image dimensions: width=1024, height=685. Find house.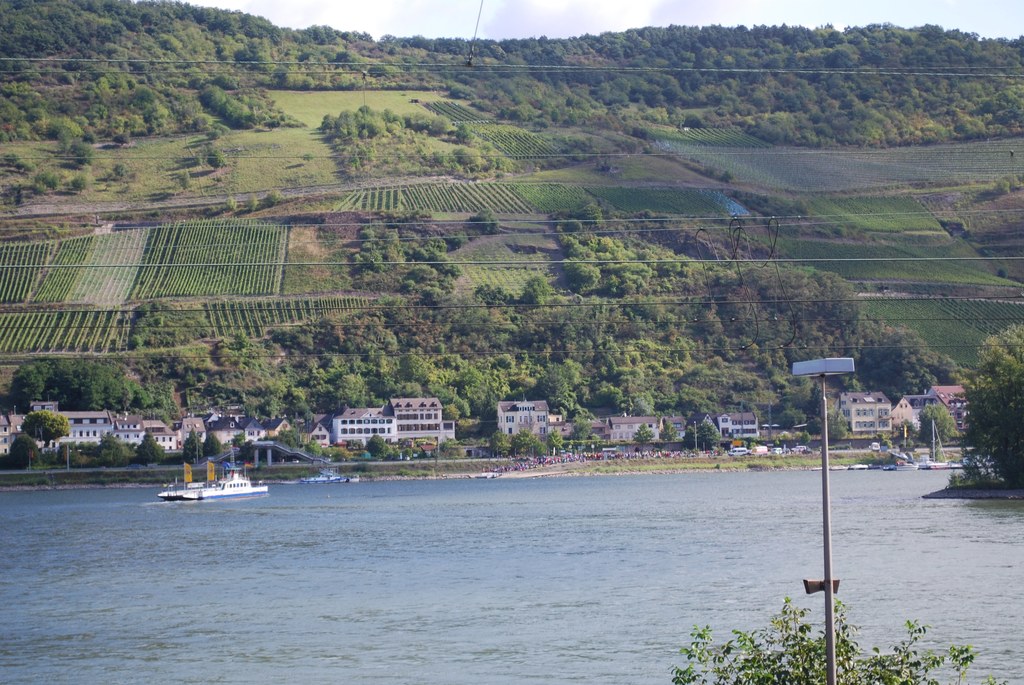
<bbox>141, 415, 164, 433</bbox>.
